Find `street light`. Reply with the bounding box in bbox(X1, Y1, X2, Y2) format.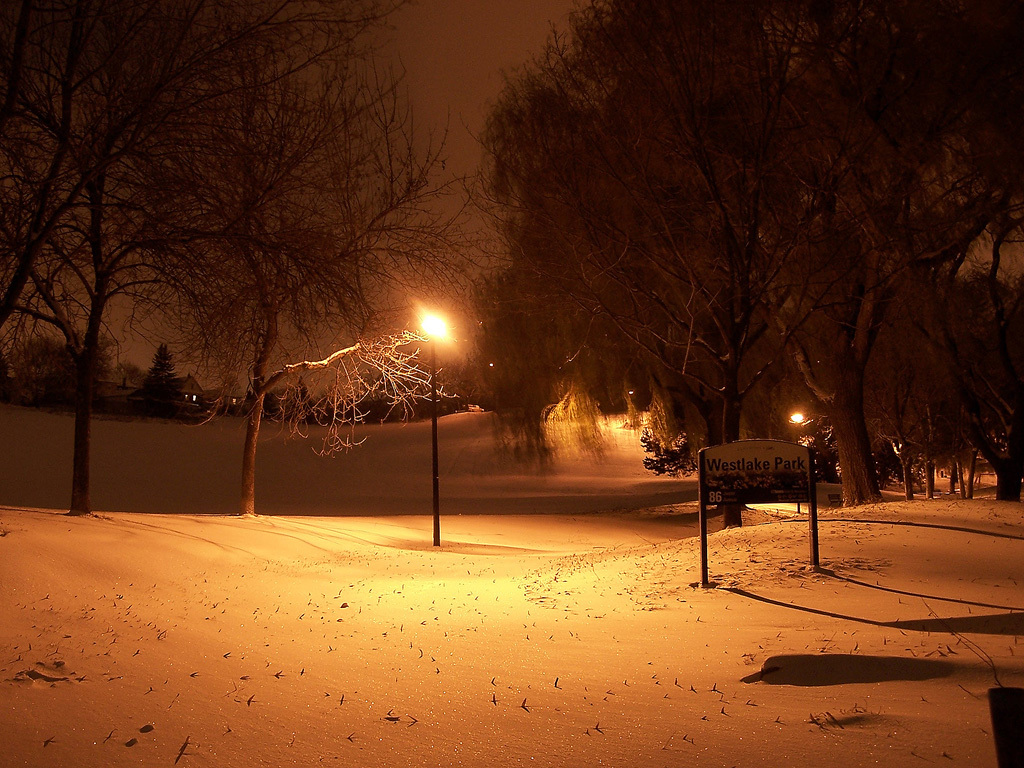
bbox(420, 304, 447, 540).
